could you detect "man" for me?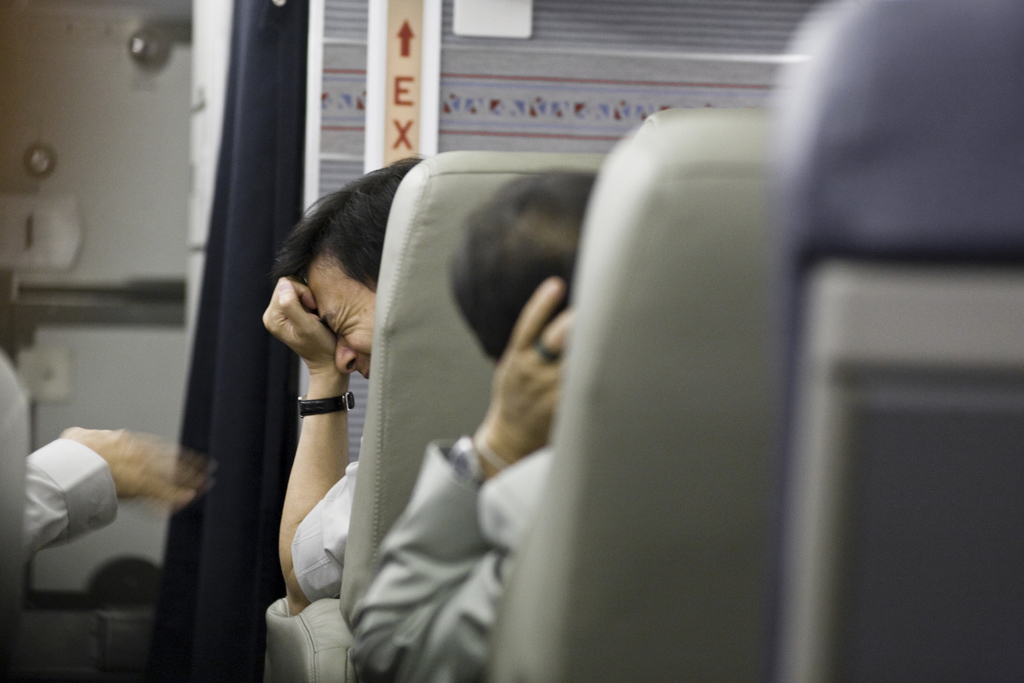
Detection result: (259,153,430,616).
